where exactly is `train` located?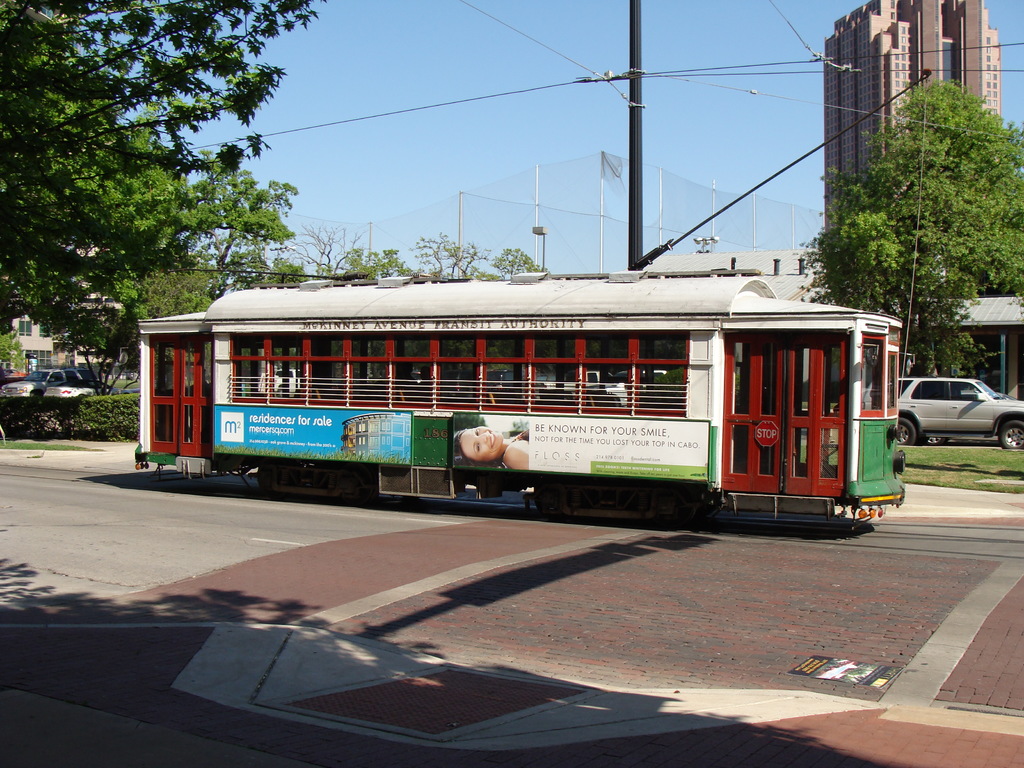
Its bounding box is left=133, top=274, right=906, bottom=527.
